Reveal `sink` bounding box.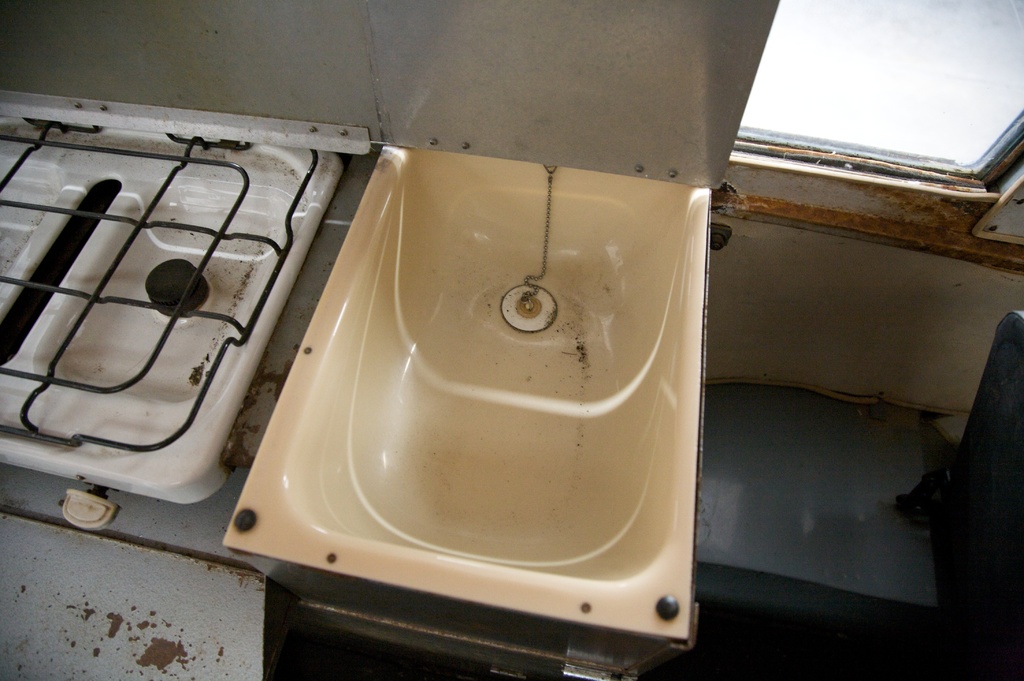
Revealed: box=[209, 209, 731, 630].
